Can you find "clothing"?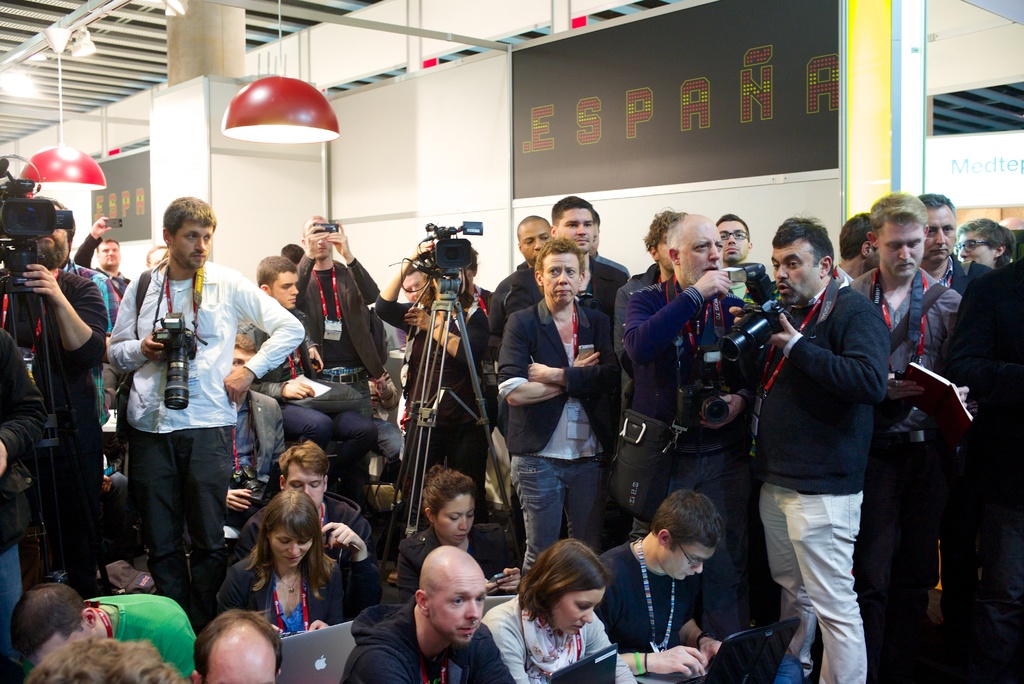
Yes, bounding box: l=938, t=254, r=993, b=293.
